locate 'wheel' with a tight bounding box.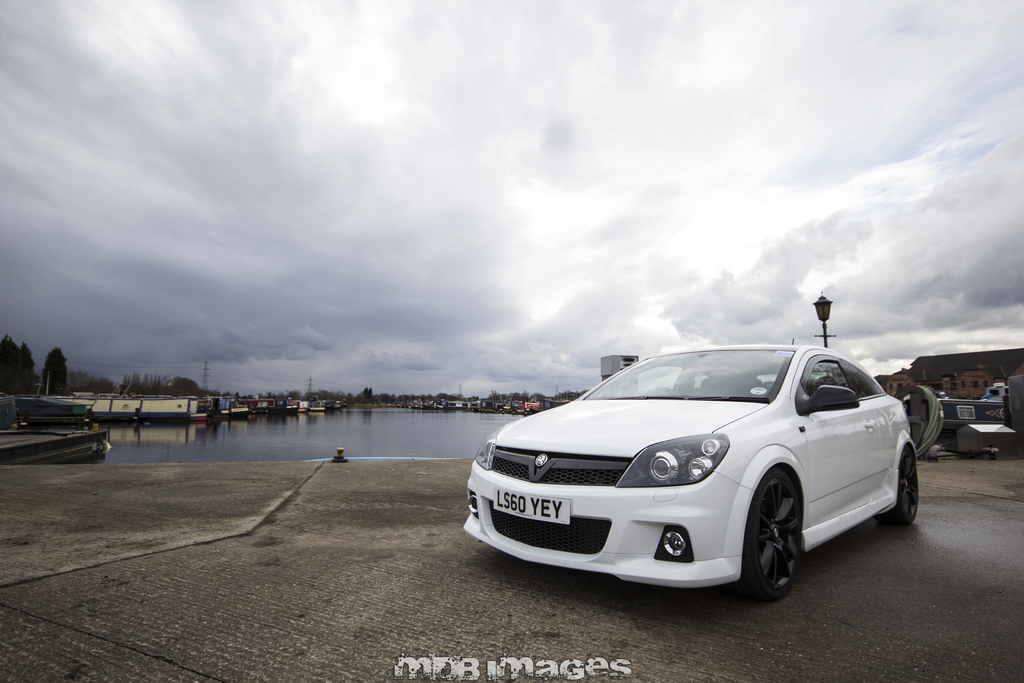
(757, 491, 819, 595).
